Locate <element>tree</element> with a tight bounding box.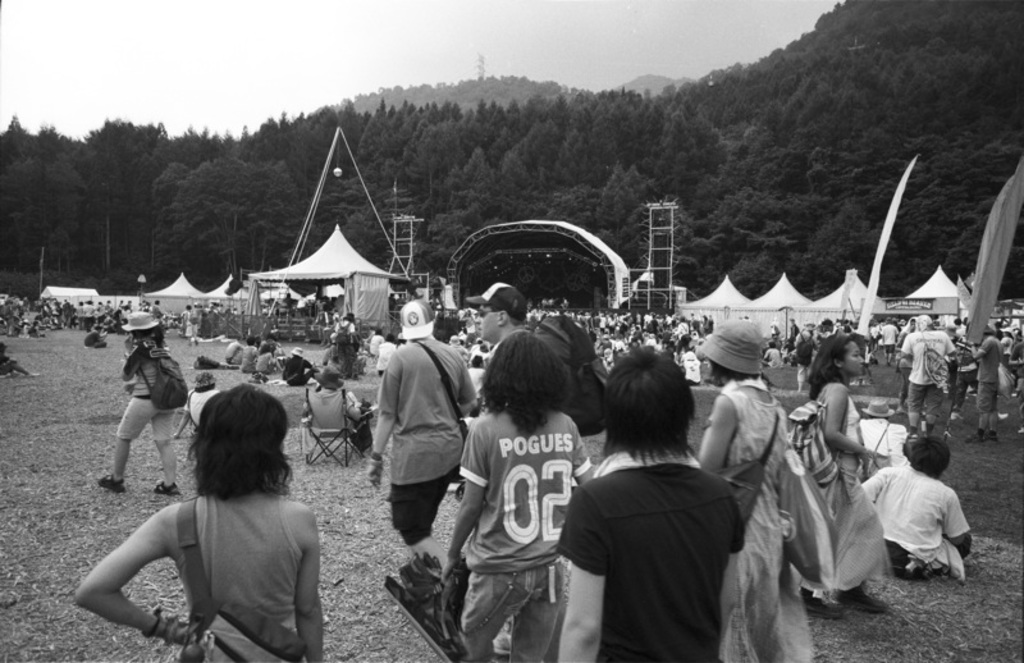
<bbox>673, 212, 727, 301</bbox>.
